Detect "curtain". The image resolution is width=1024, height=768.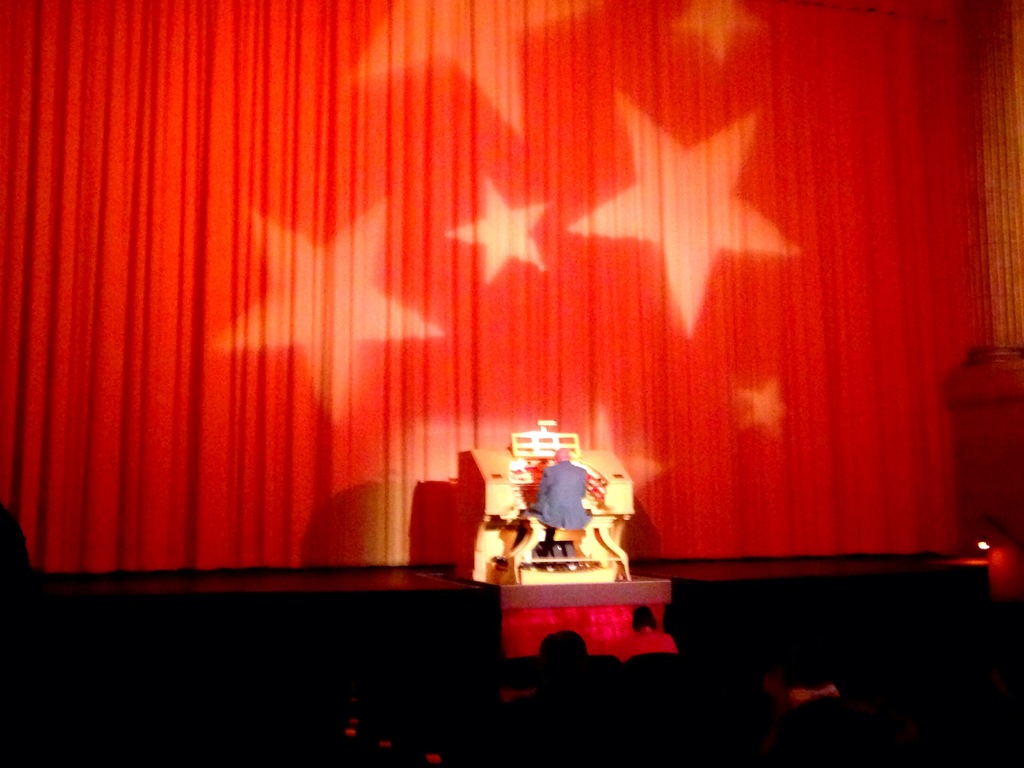
<bbox>39, 59, 754, 591</bbox>.
